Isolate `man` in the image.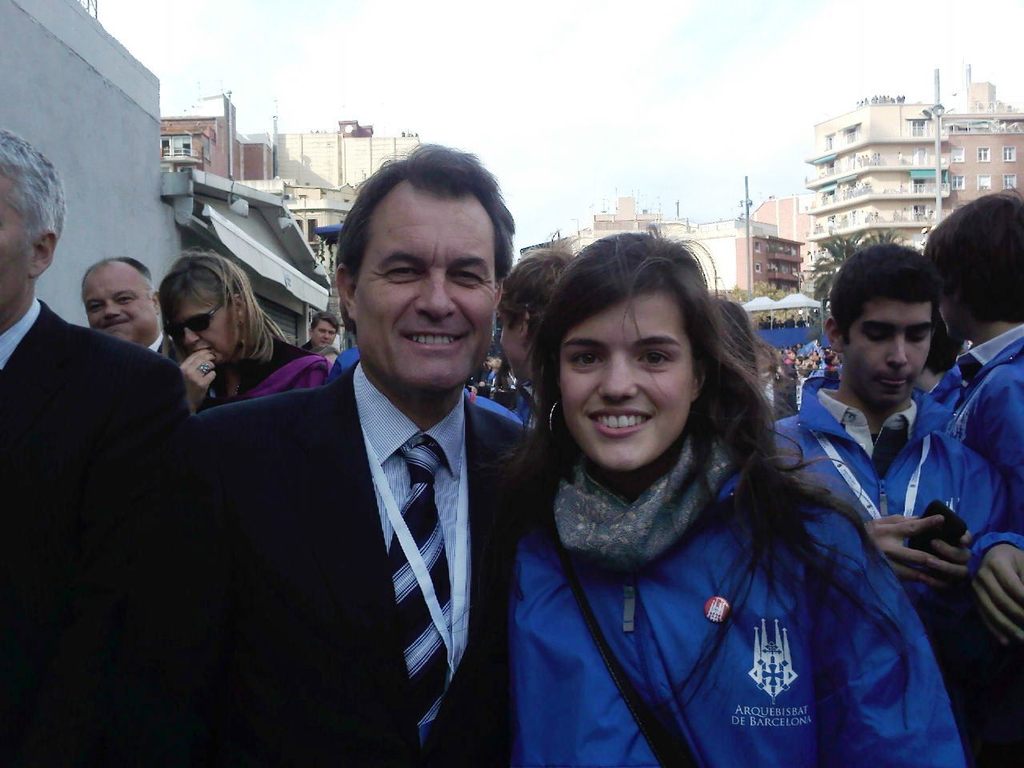
Isolated region: {"x1": 146, "y1": 169, "x2": 532, "y2": 762}.
